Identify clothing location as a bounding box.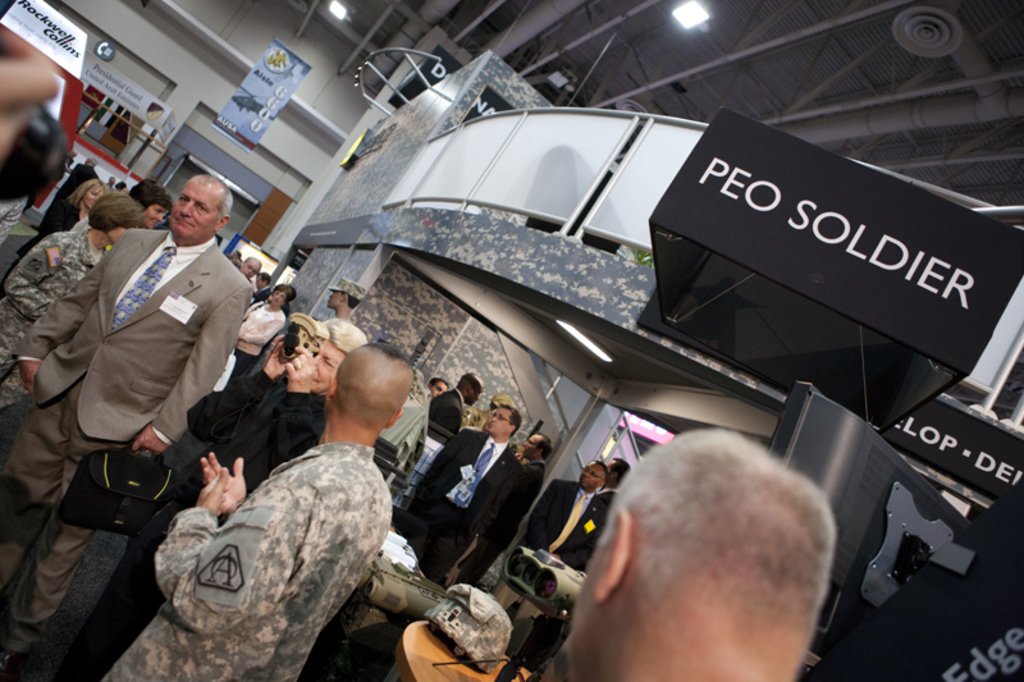
box(0, 206, 56, 274).
